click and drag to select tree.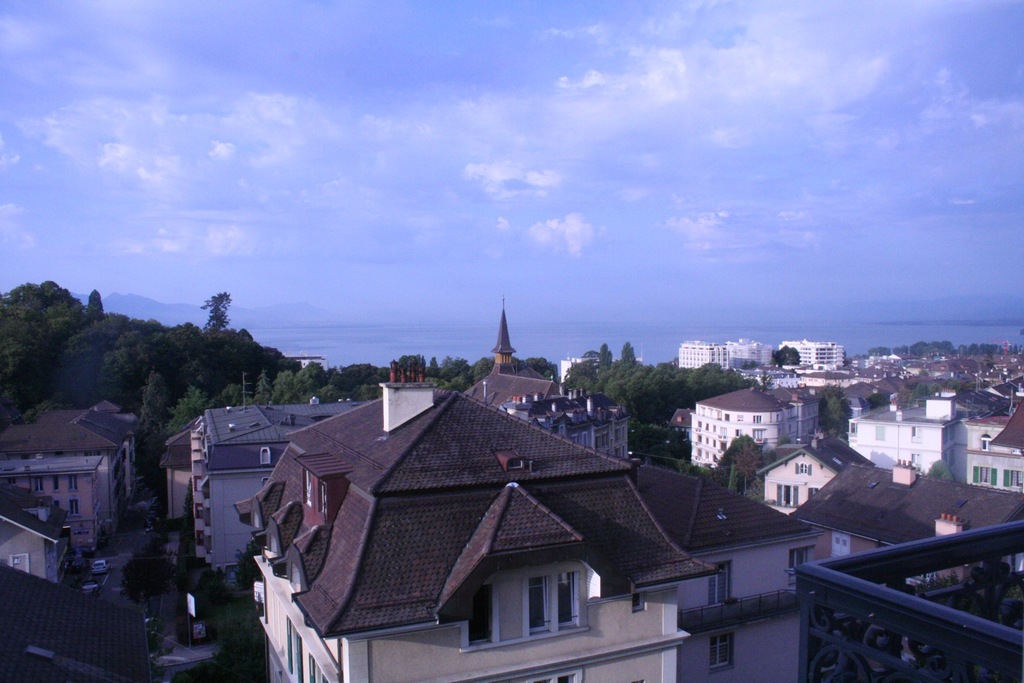
Selection: {"x1": 124, "y1": 554, "x2": 169, "y2": 621}.
